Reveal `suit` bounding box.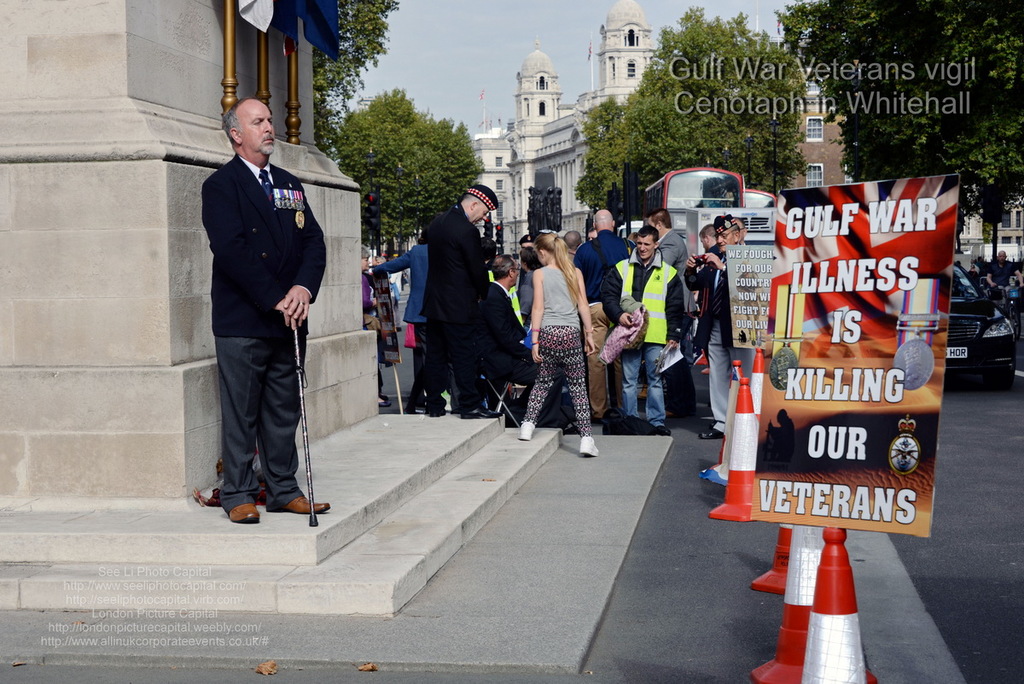
Revealed: pyautogui.locateOnScreen(479, 279, 561, 429).
